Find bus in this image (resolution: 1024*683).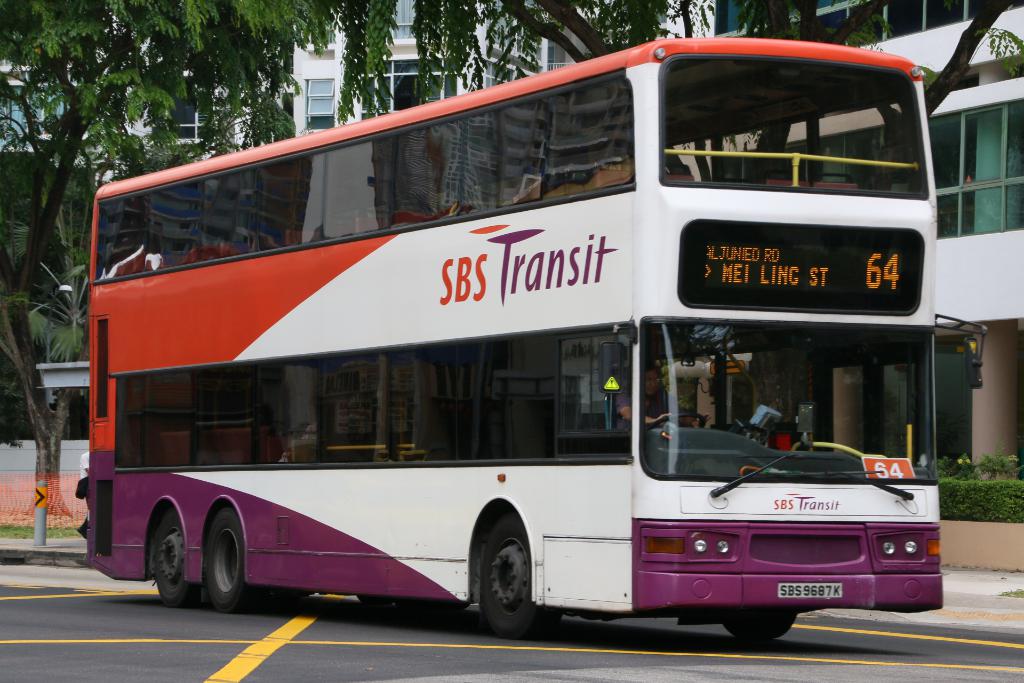
[x1=84, y1=40, x2=985, y2=643].
